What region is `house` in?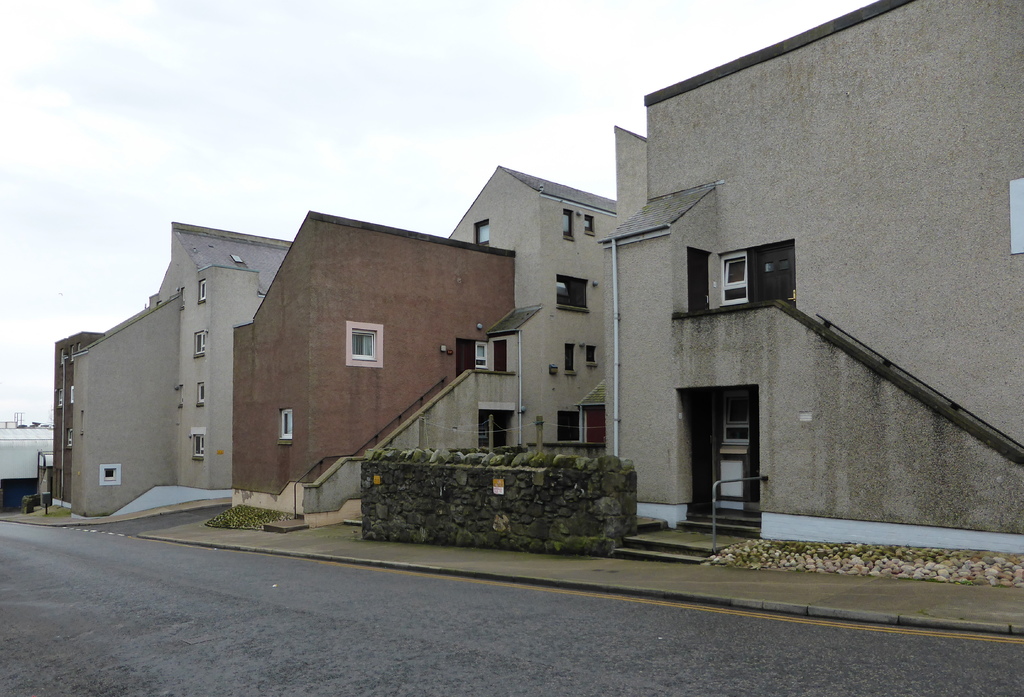
[left=230, top=162, right=621, bottom=528].
